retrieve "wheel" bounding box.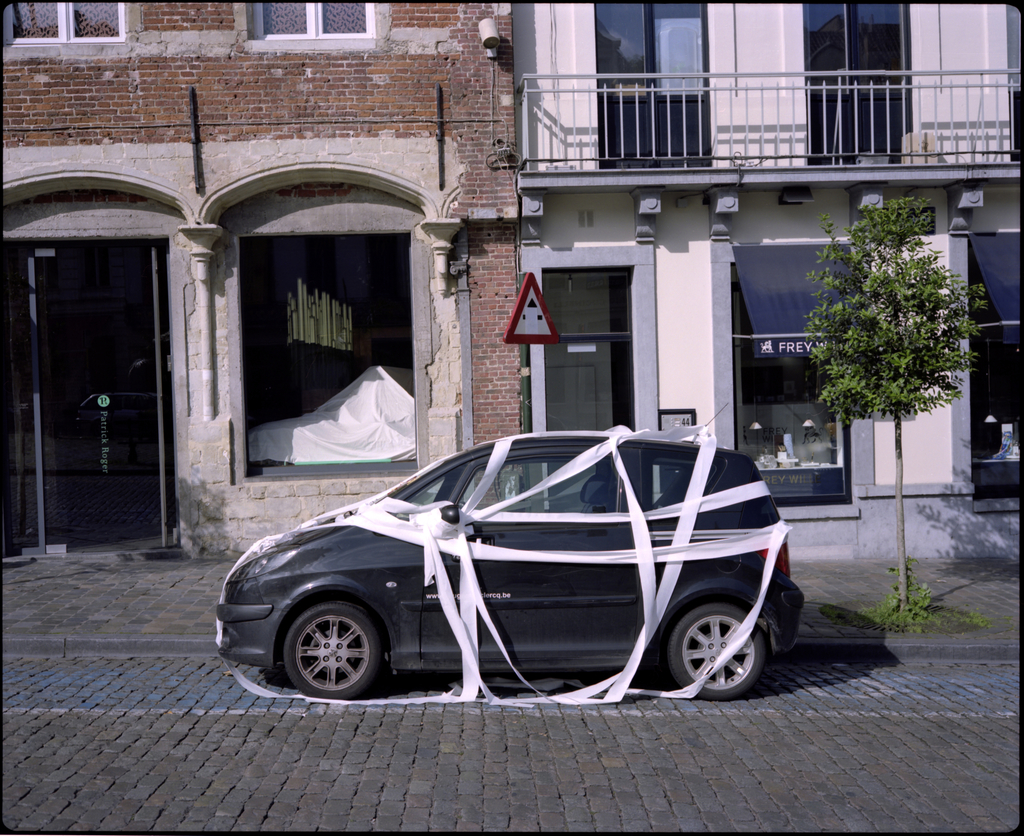
Bounding box: 283 605 376 697.
